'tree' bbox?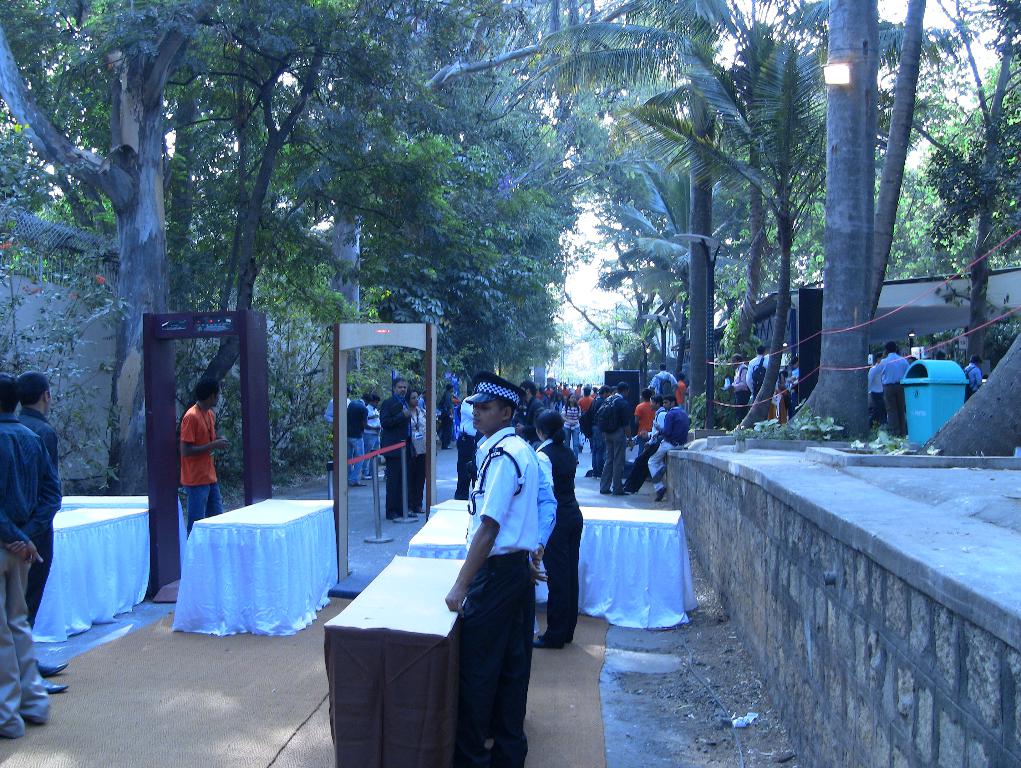
x1=596, y1=153, x2=743, y2=410
